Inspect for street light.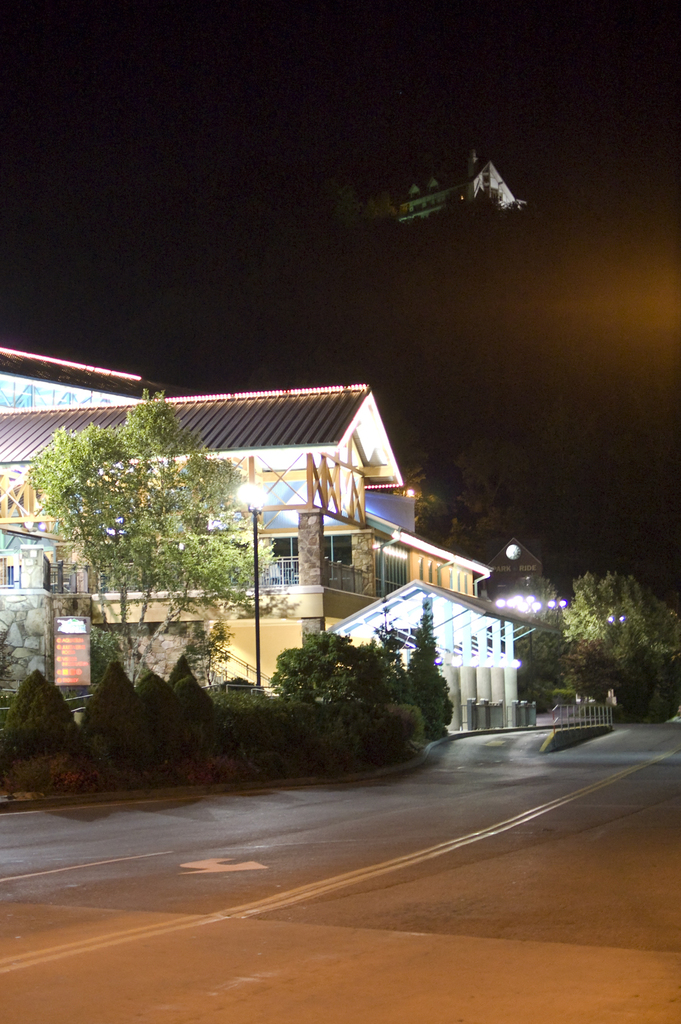
Inspection: (515,594,541,657).
